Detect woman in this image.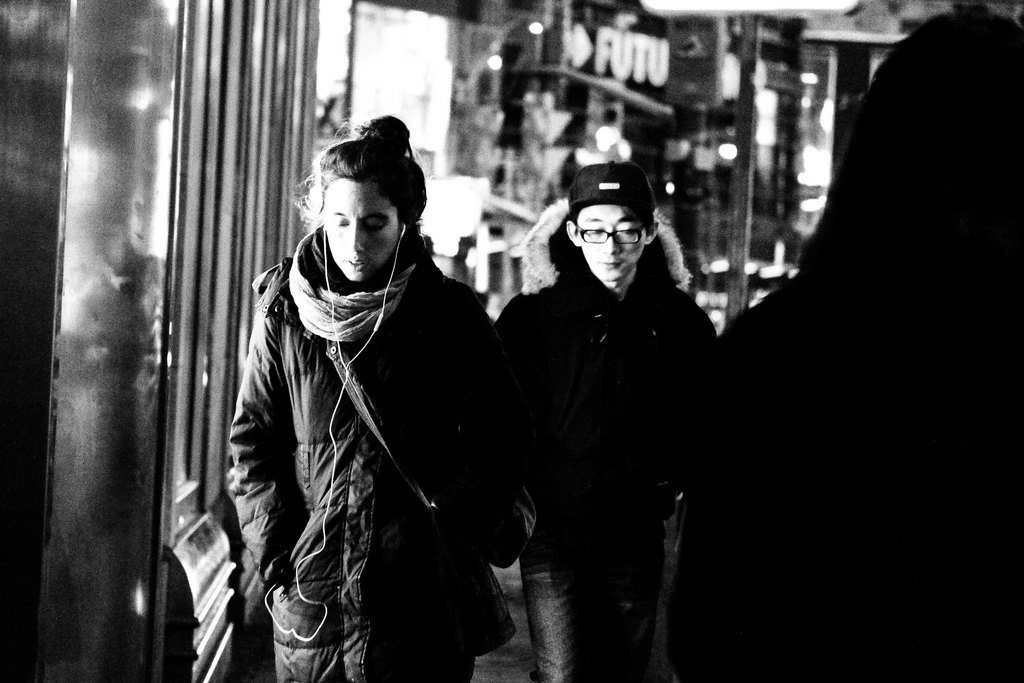
Detection: (left=202, top=124, right=524, bottom=679).
